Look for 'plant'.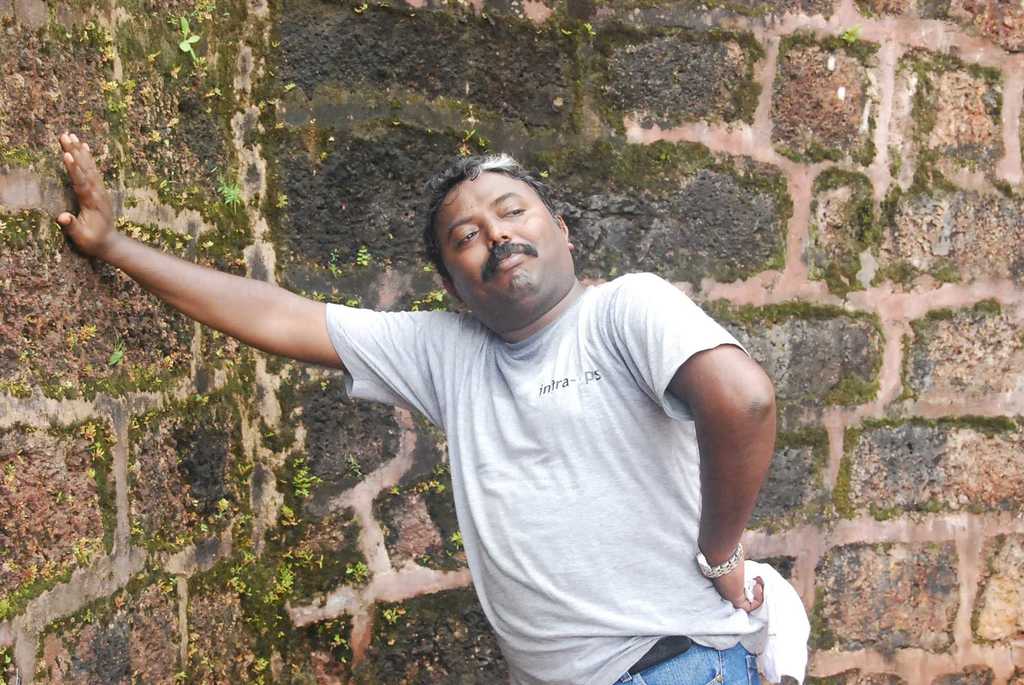
Found: [171, 239, 185, 254].
